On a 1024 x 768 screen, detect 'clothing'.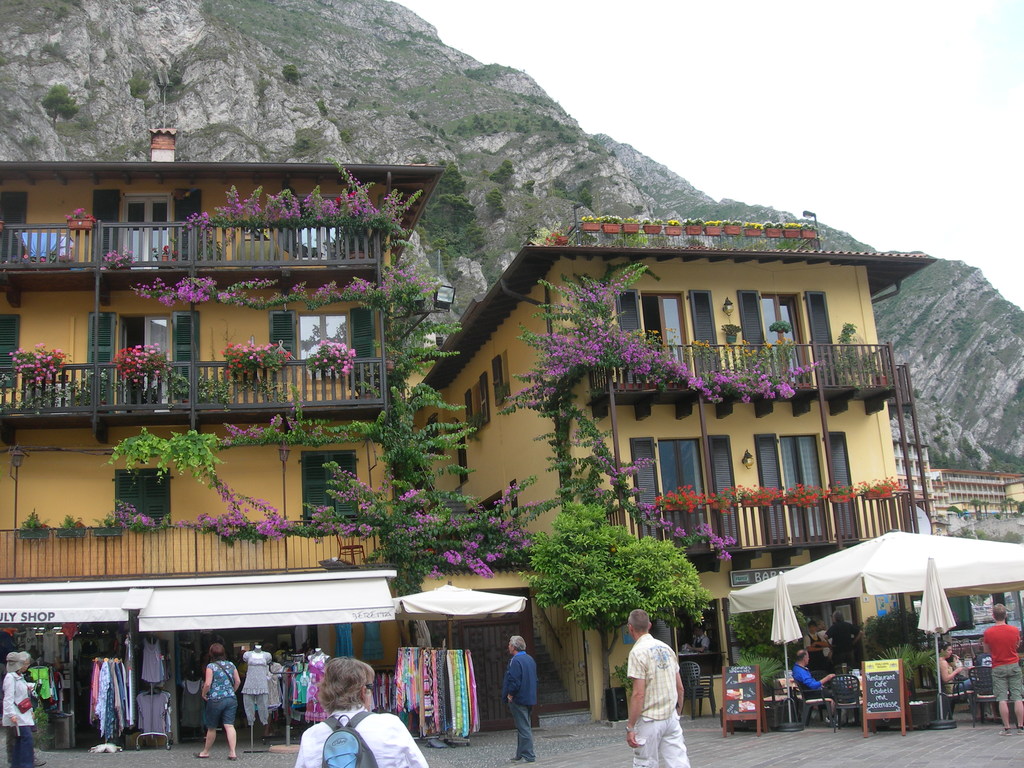
region(618, 638, 693, 766).
